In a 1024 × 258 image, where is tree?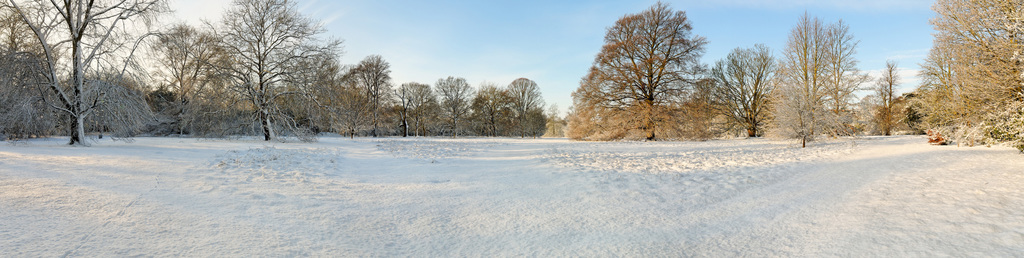
Rect(913, 0, 1023, 131).
